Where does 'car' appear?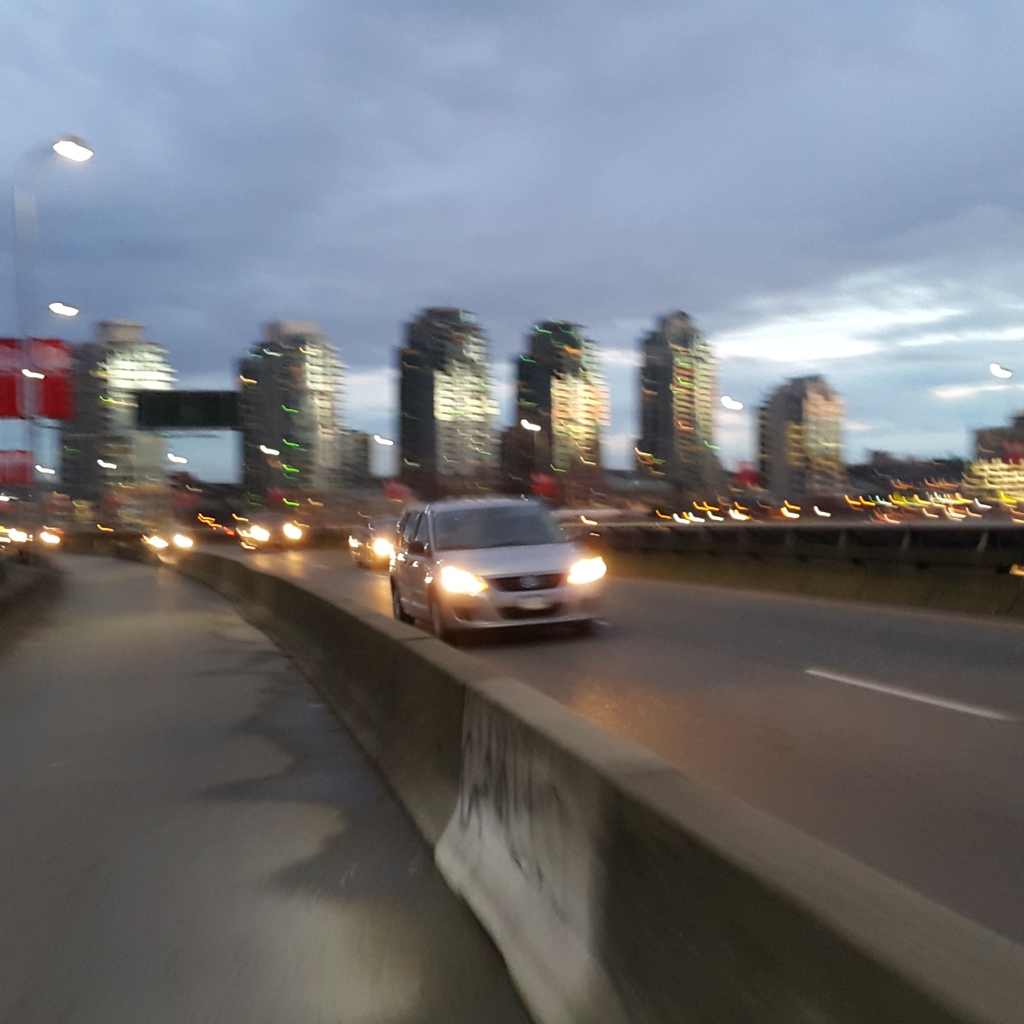
Appears at {"left": 239, "top": 511, "right": 309, "bottom": 548}.
